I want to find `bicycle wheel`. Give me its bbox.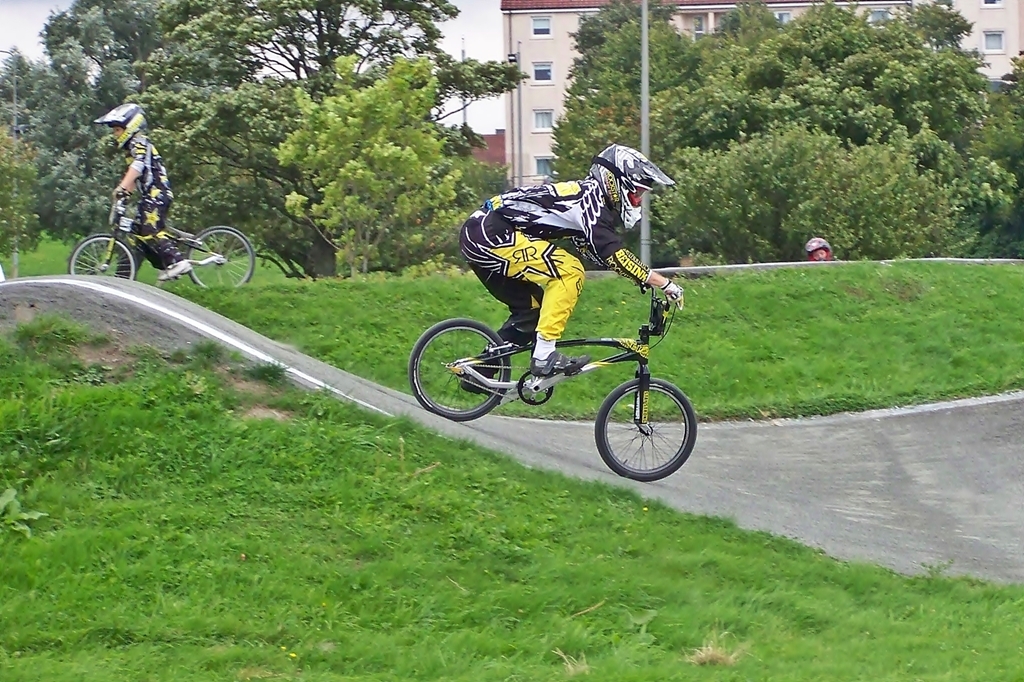
409/320/516/420.
